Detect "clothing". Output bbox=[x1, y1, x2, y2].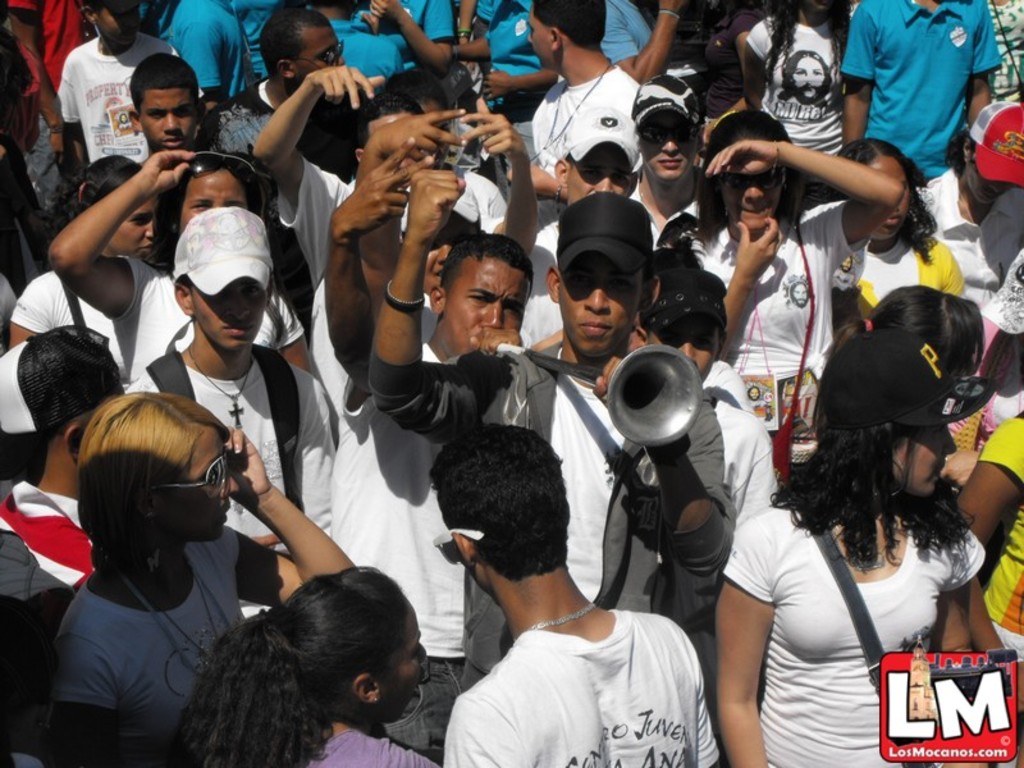
bbox=[829, 8, 1000, 184].
